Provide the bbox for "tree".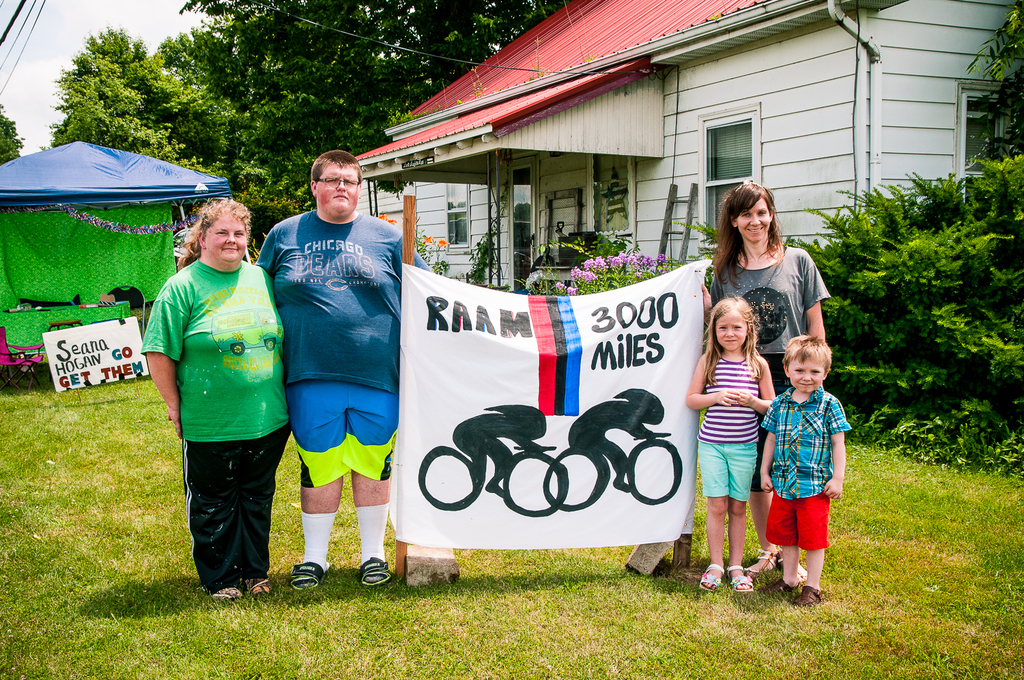
[160, 28, 193, 87].
